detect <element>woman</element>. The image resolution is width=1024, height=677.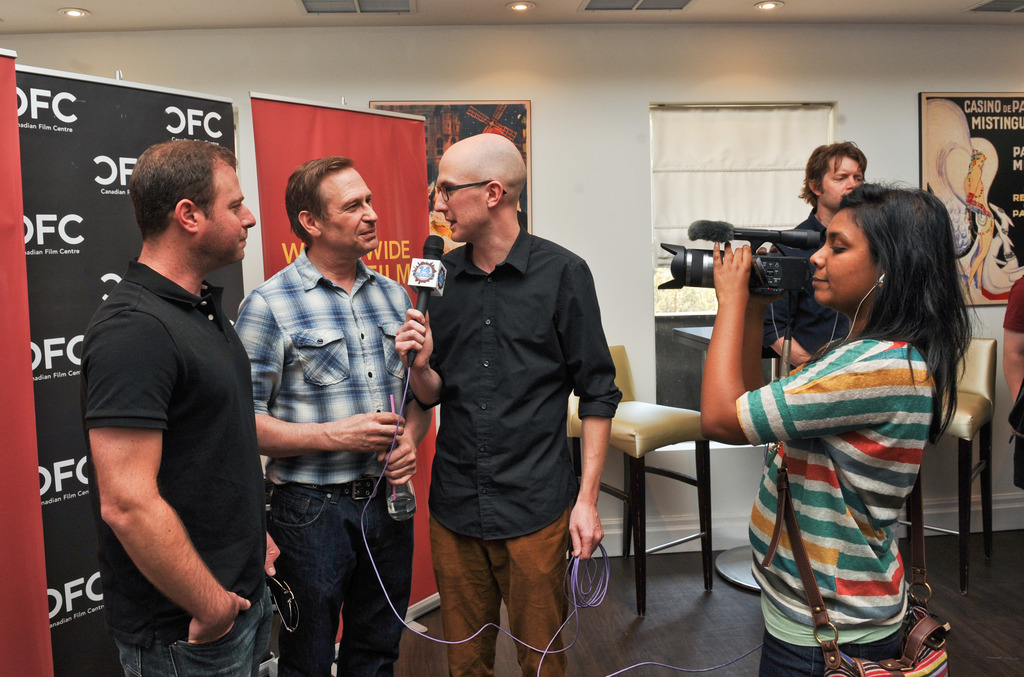
select_region(708, 147, 986, 635).
